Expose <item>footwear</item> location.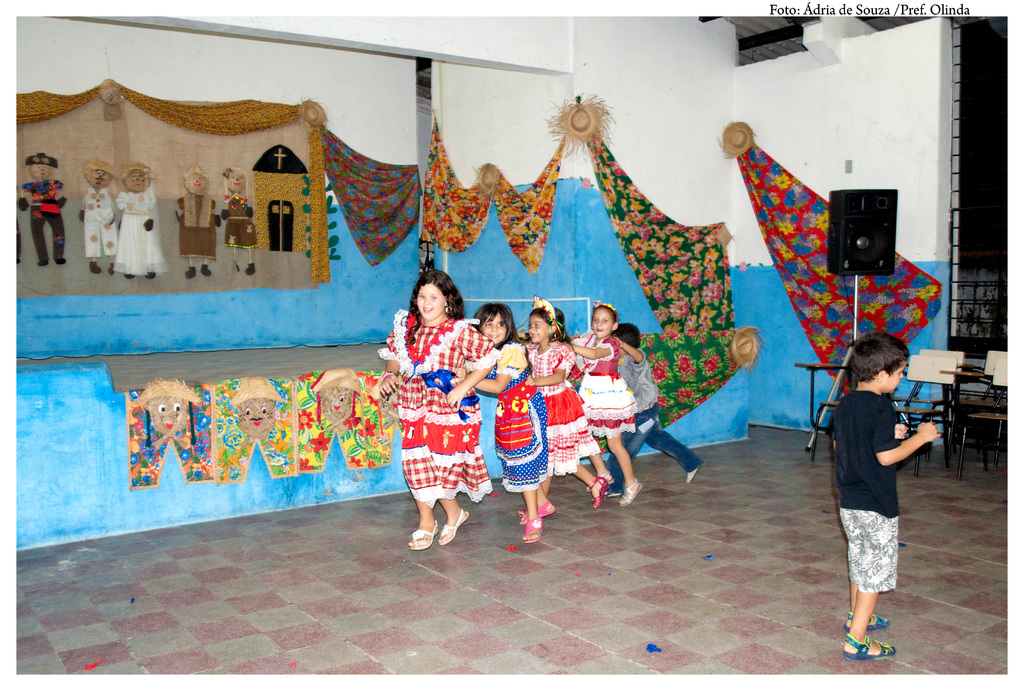
Exposed at Rect(517, 498, 554, 516).
